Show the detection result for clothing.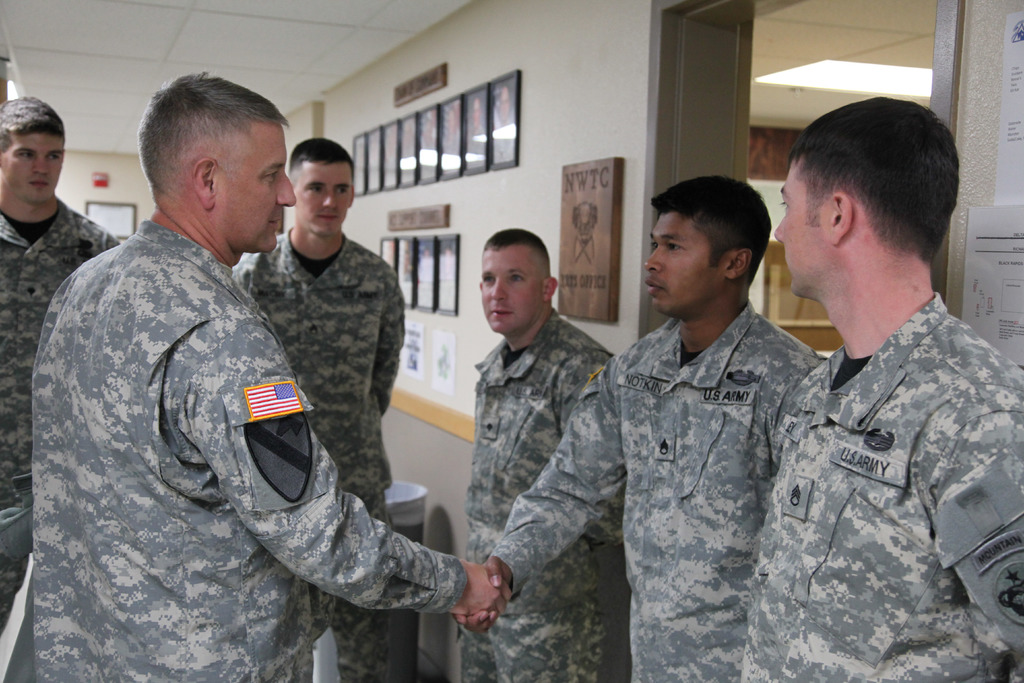
<bbox>32, 218, 469, 682</bbox>.
